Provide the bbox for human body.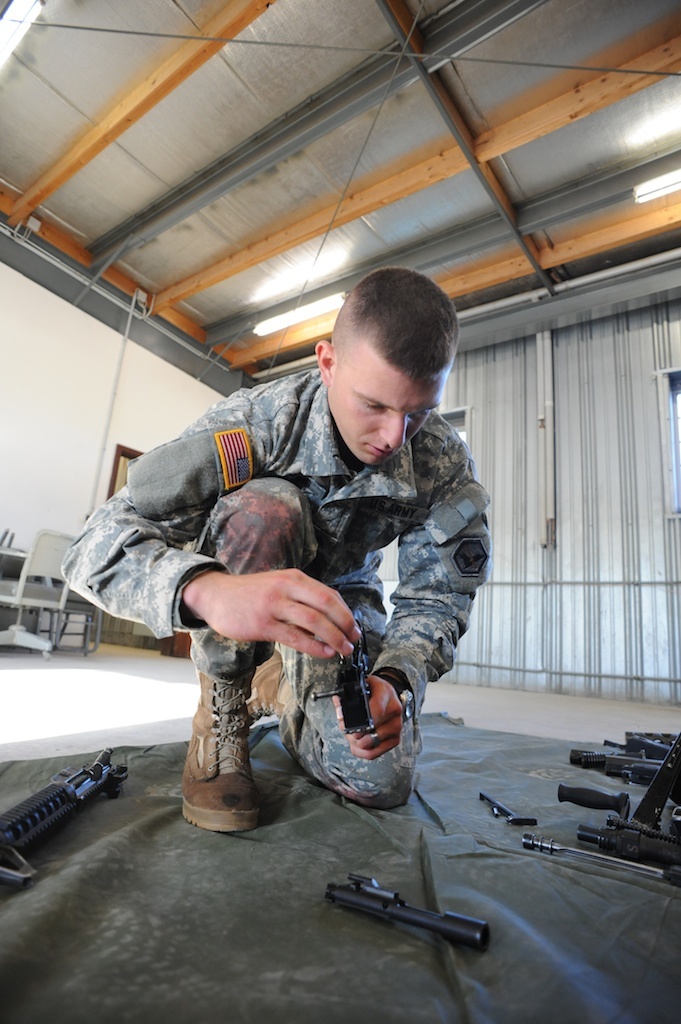
Rect(44, 266, 481, 844).
